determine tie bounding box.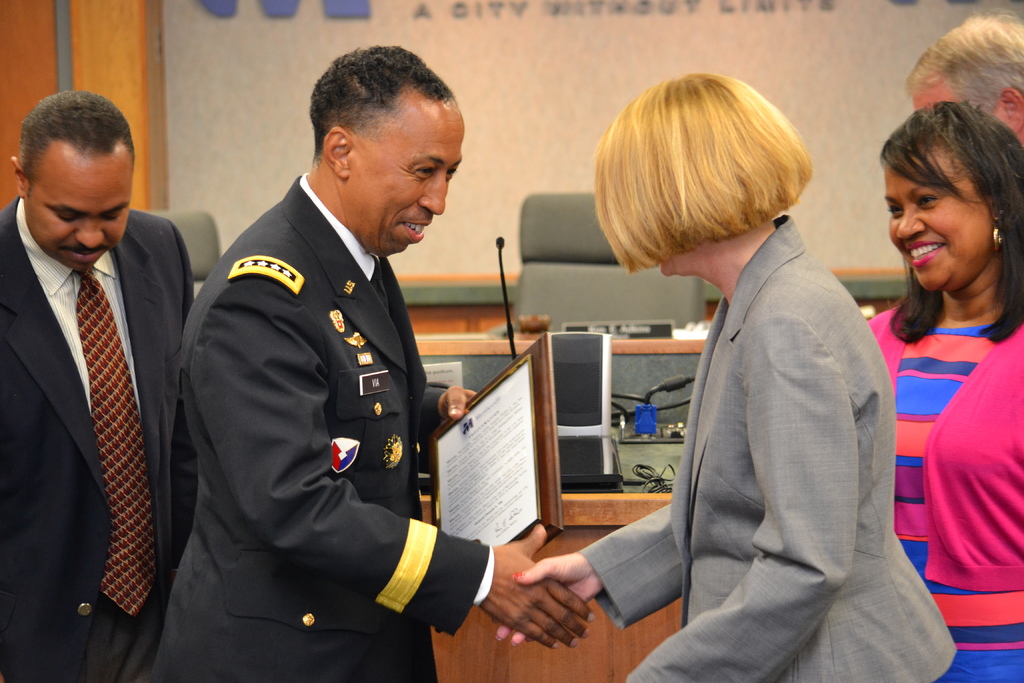
Determined: x1=74, y1=264, x2=162, y2=620.
